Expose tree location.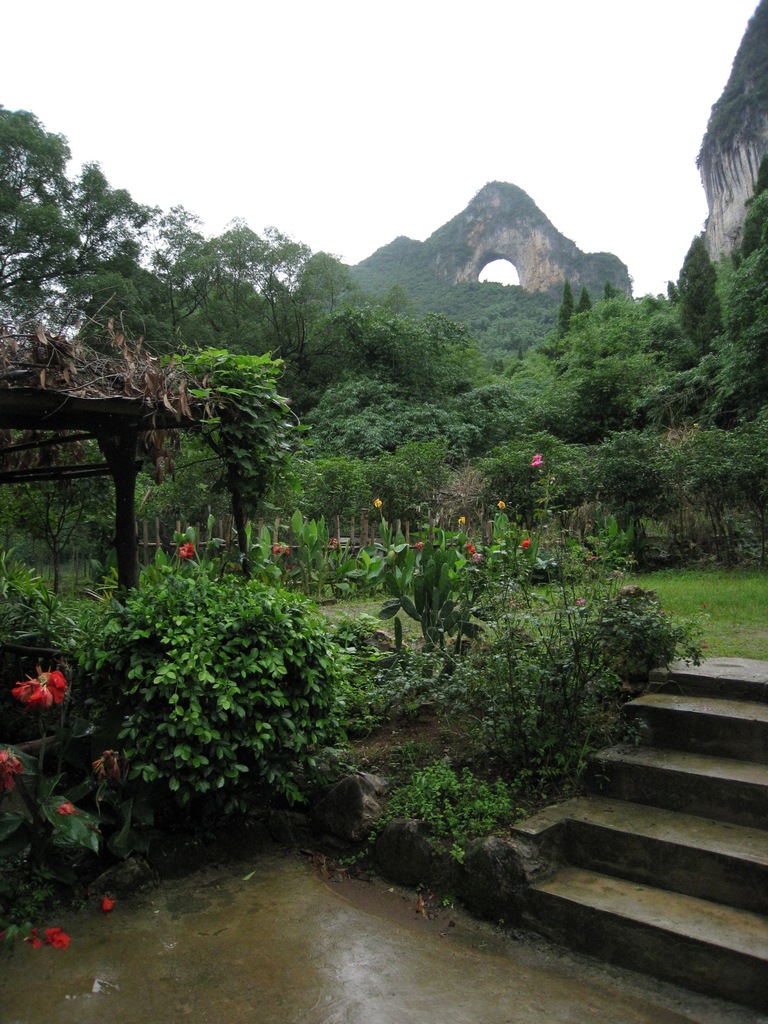
Exposed at BBox(667, 274, 684, 307).
